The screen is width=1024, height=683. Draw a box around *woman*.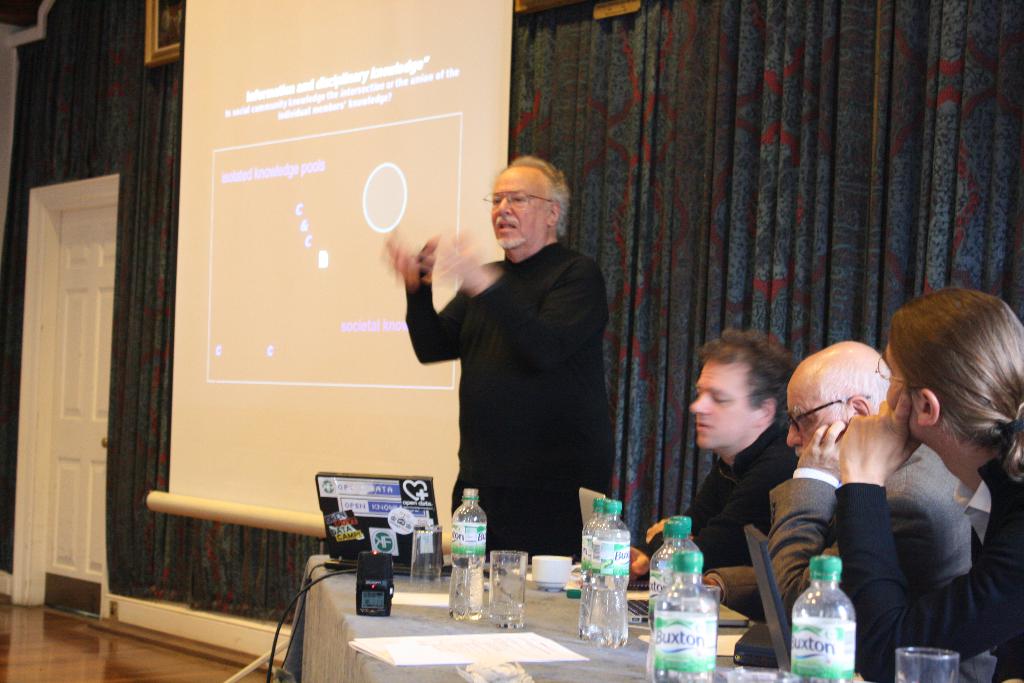
788, 302, 1016, 678.
